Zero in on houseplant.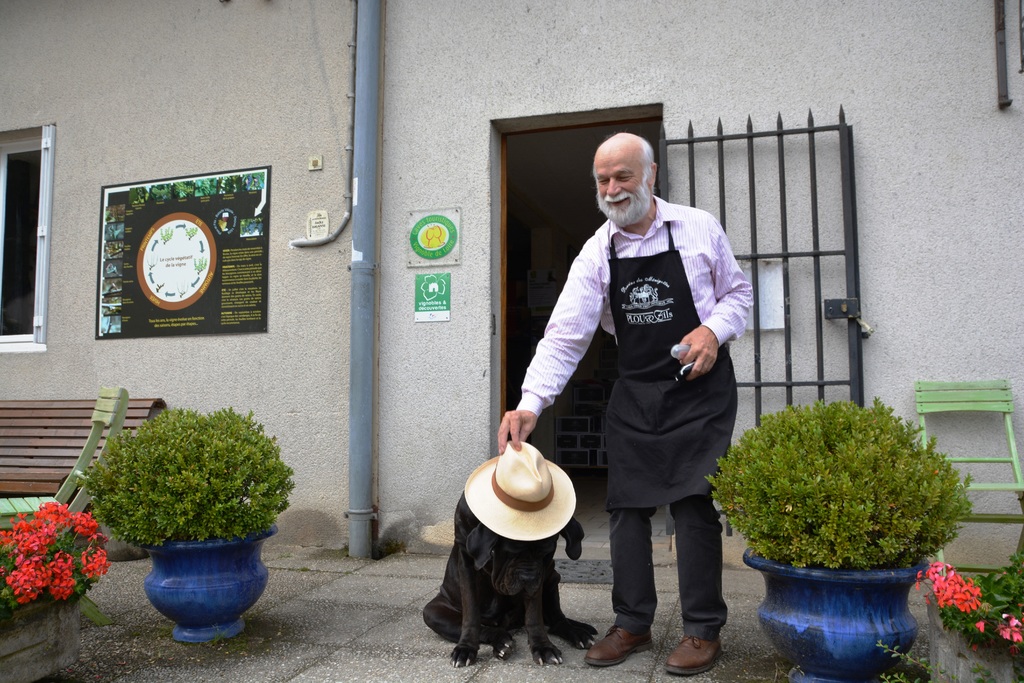
Zeroed in: bbox(70, 404, 294, 642).
